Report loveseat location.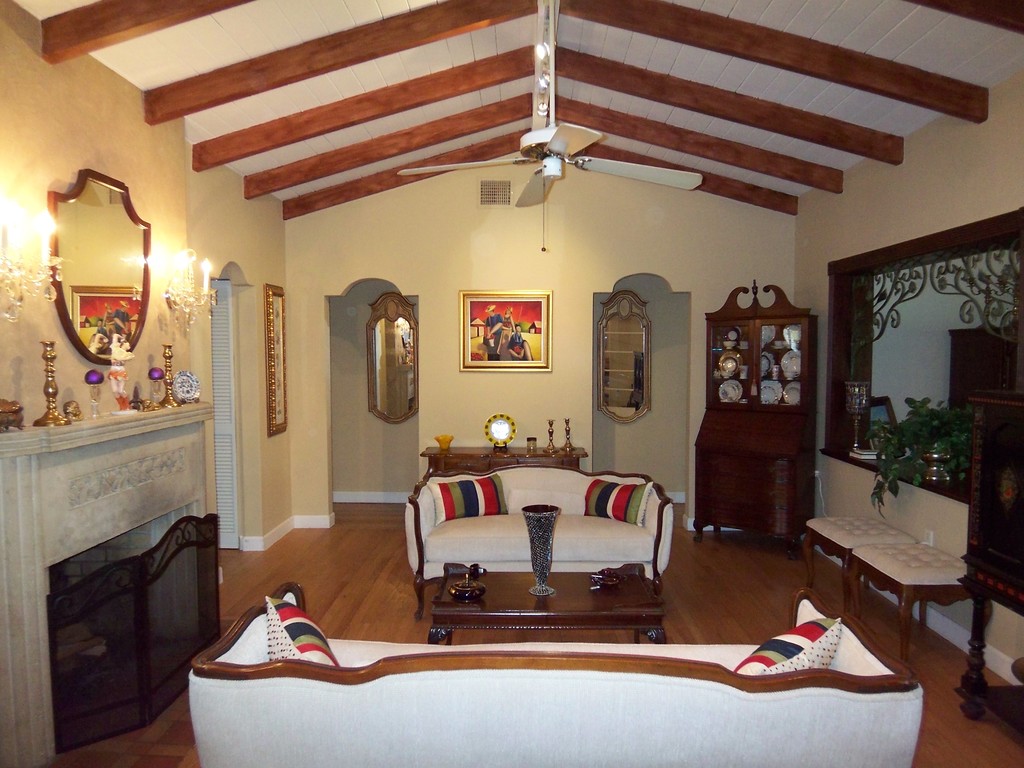
Report: 403 458 676 620.
